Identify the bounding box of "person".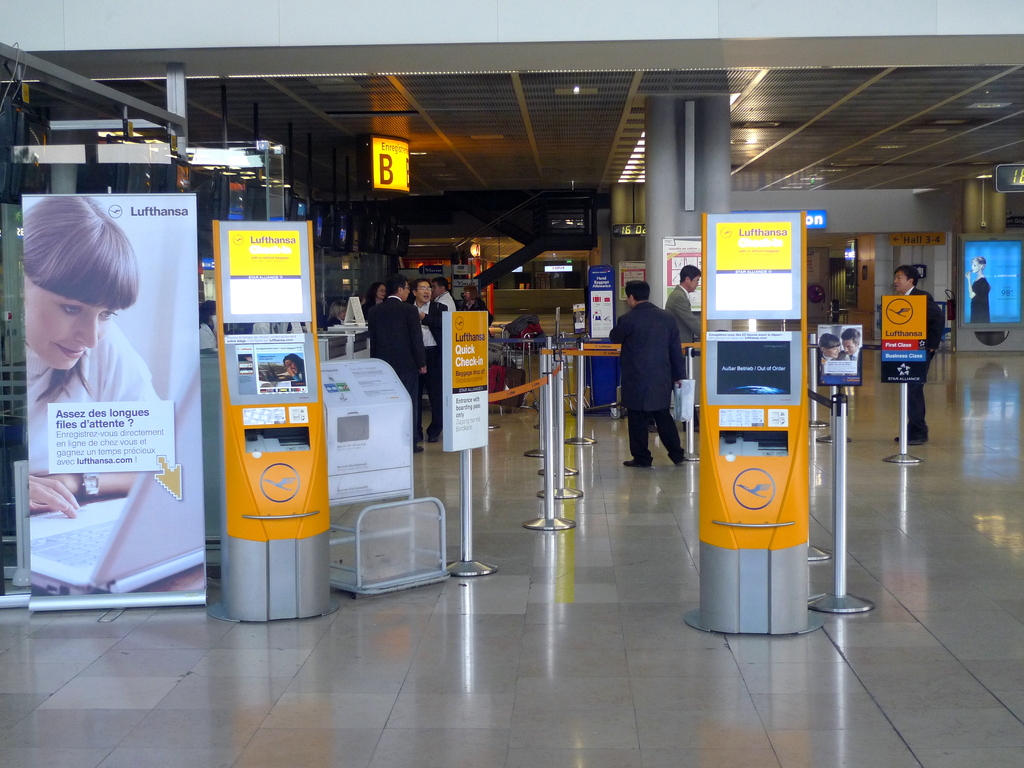
bbox=[461, 287, 493, 325].
